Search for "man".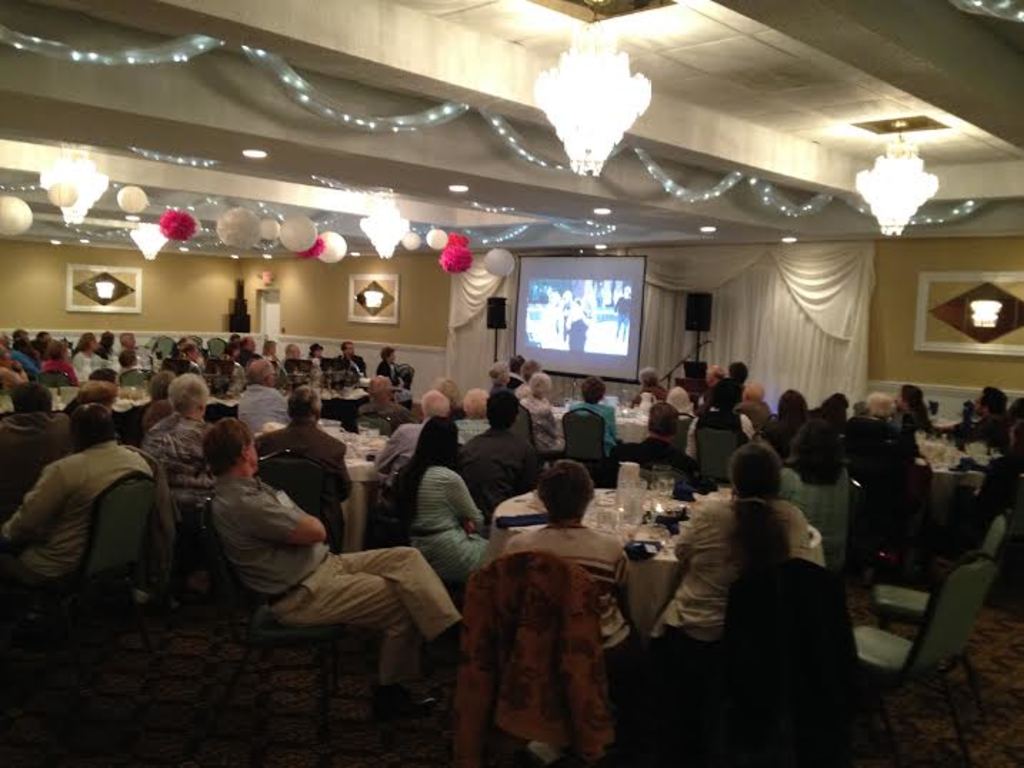
Found at (254,387,353,550).
